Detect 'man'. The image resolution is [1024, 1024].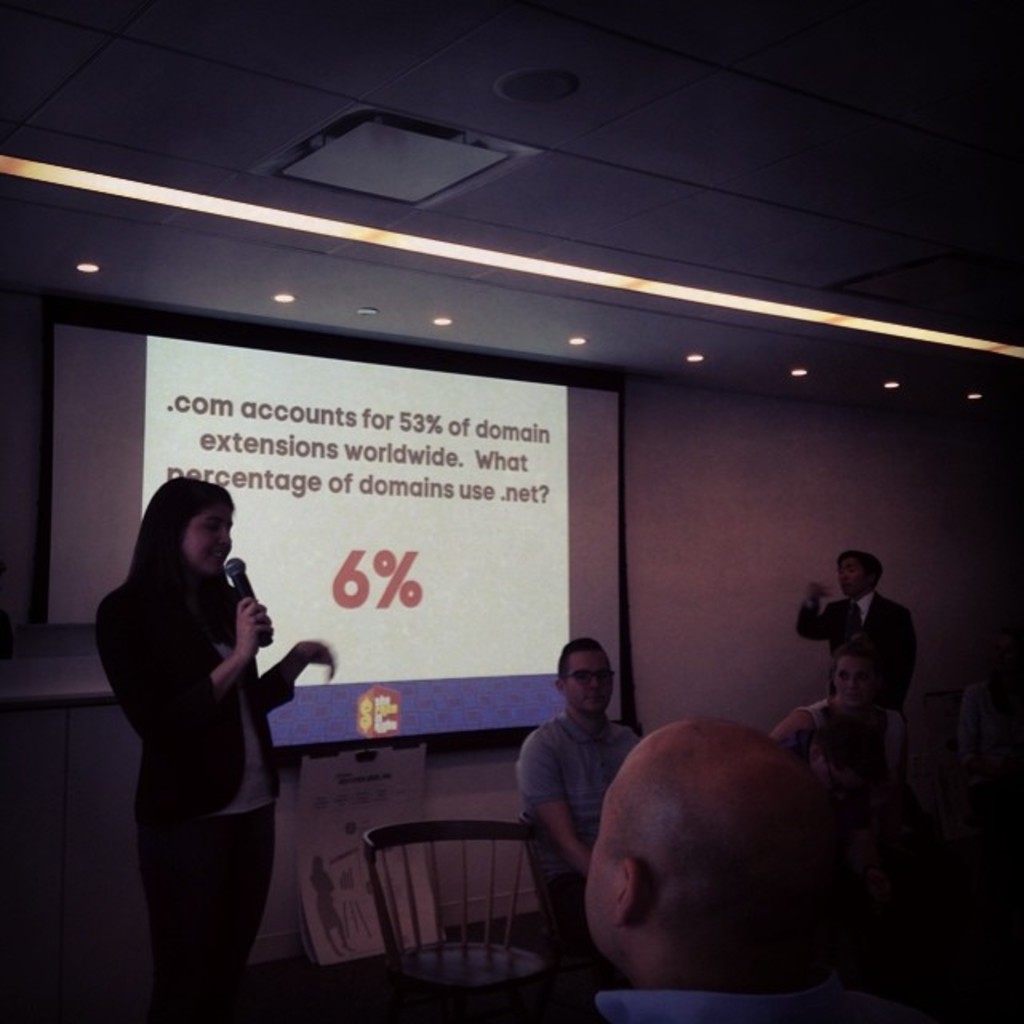
<region>795, 546, 917, 698</region>.
